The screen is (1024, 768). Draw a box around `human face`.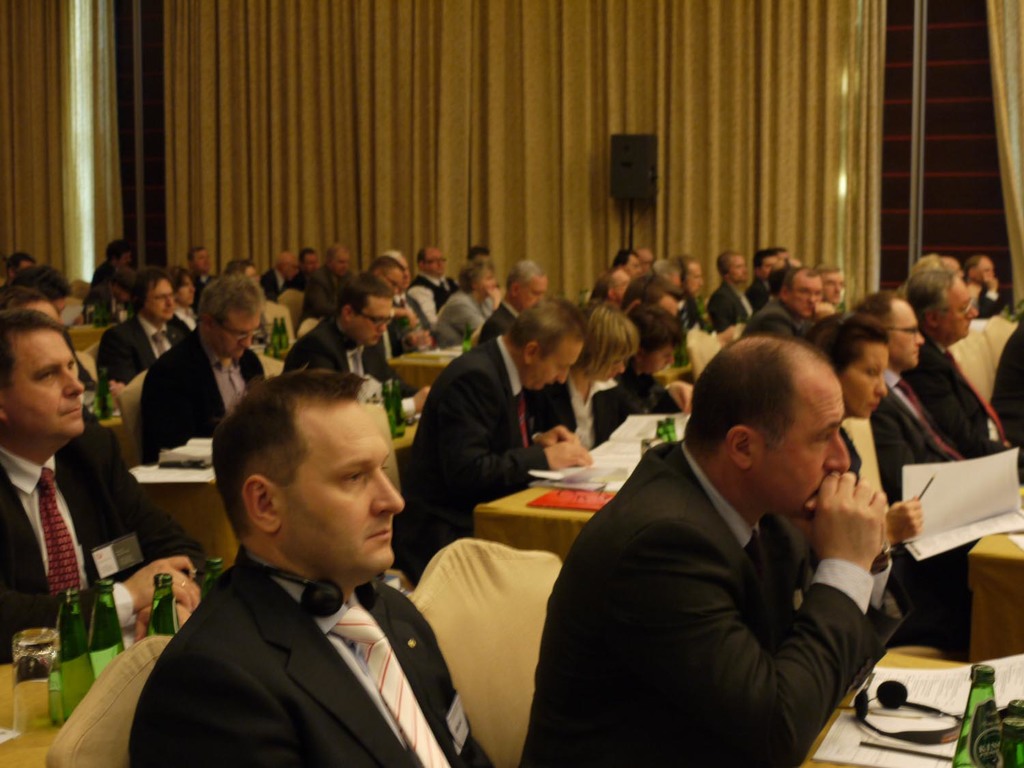
crop(613, 269, 630, 304).
